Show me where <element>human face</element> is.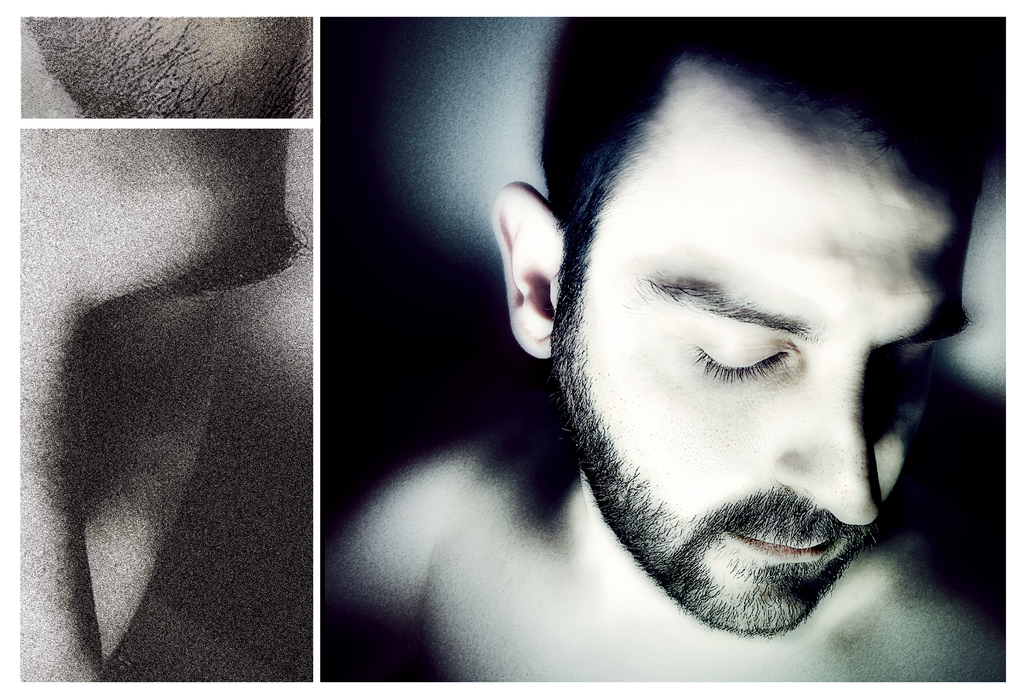
<element>human face</element> is at Rect(547, 102, 996, 636).
